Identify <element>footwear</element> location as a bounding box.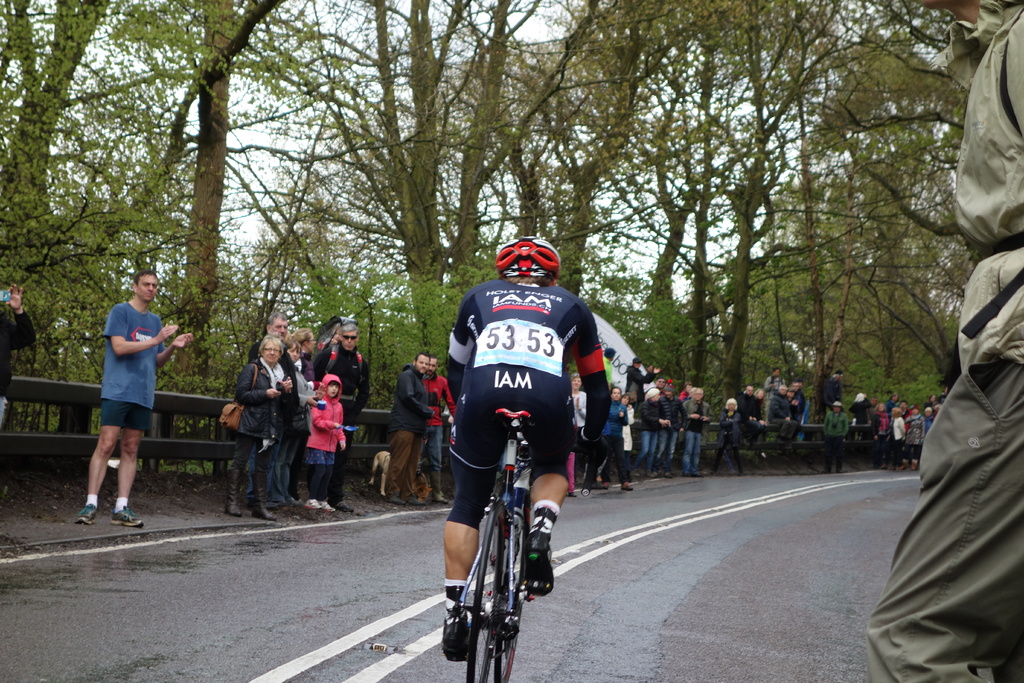
[298,491,330,514].
